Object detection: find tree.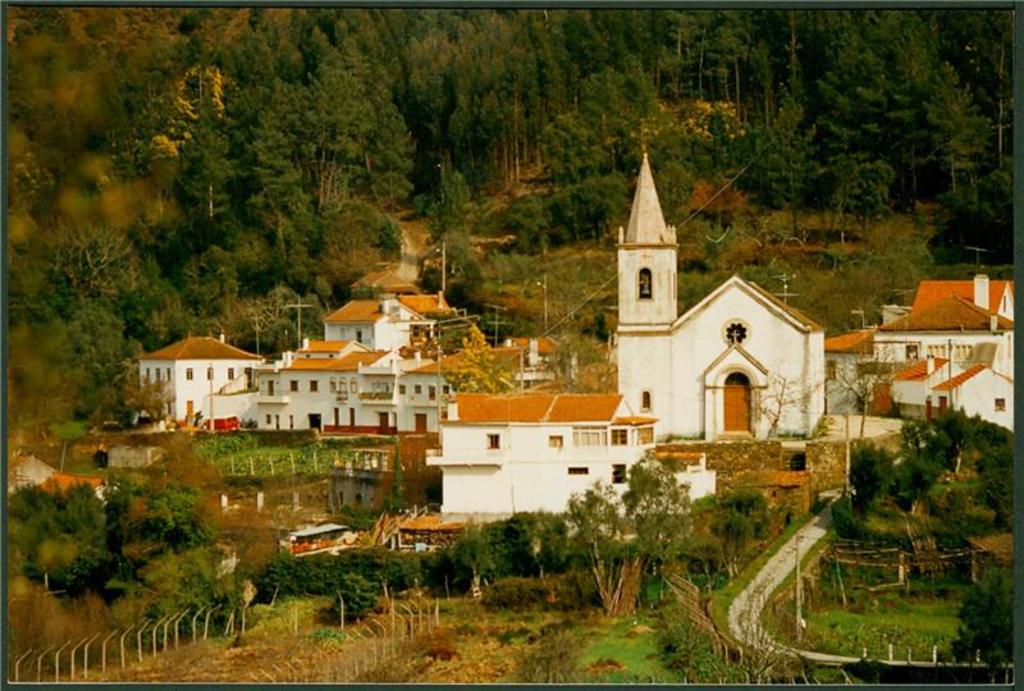
region(562, 448, 708, 613).
